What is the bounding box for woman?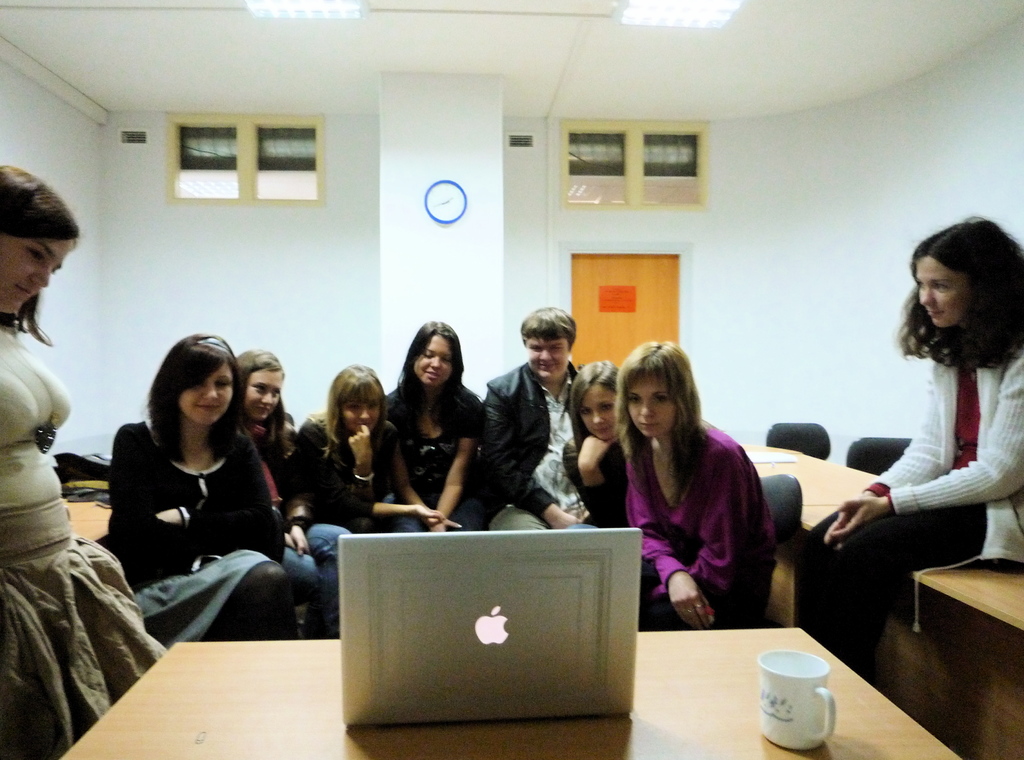
x1=0 y1=166 x2=169 y2=759.
